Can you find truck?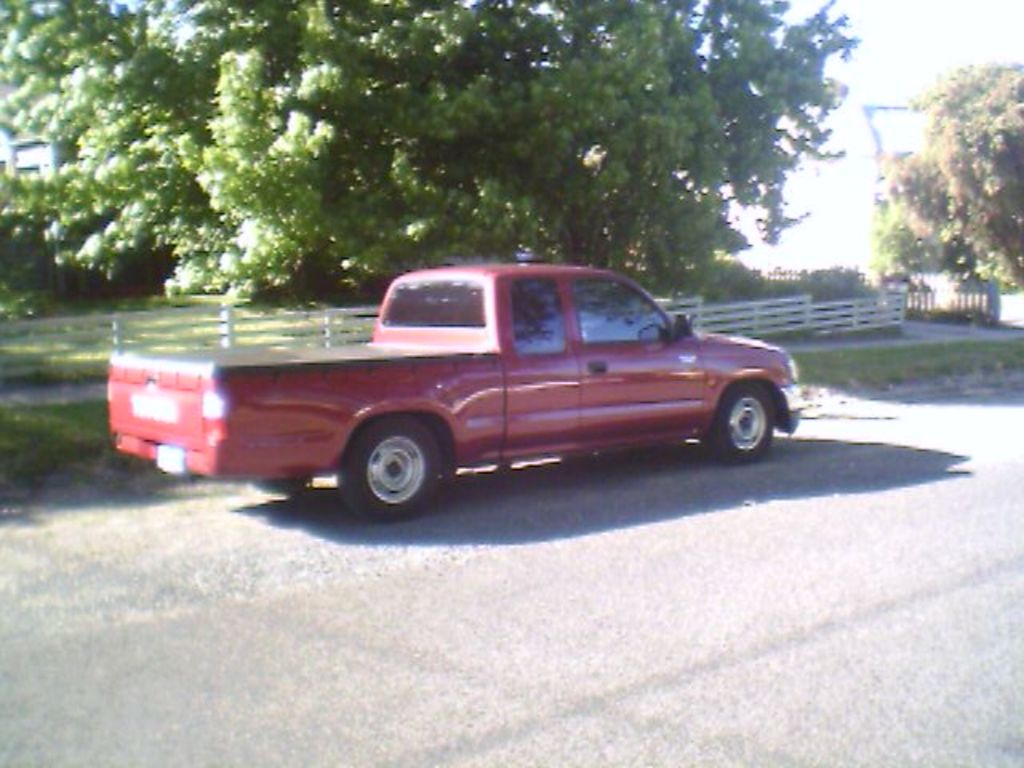
Yes, bounding box: rect(99, 266, 806, 525).
